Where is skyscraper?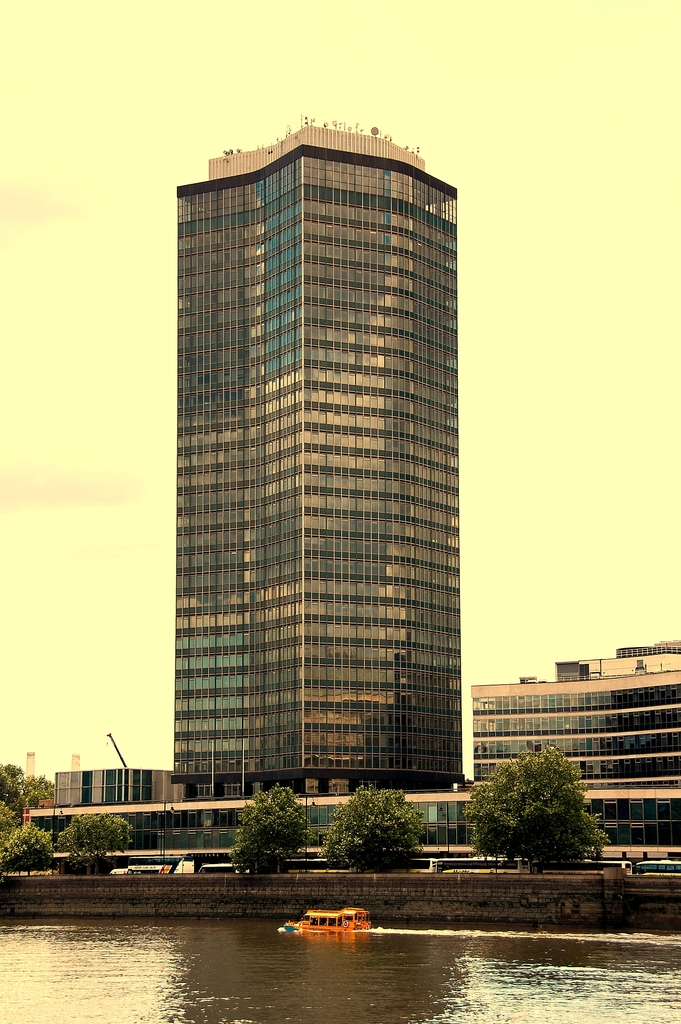
region(161, 138, 484, 840).
